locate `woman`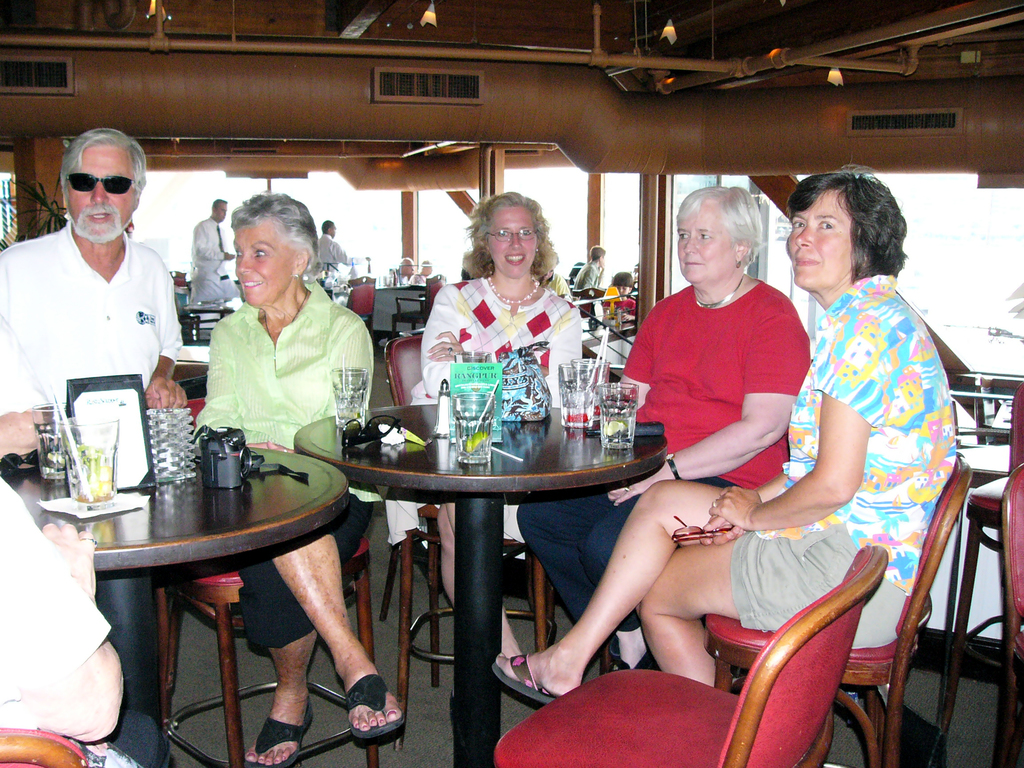
(486, 163, 962, 705)
